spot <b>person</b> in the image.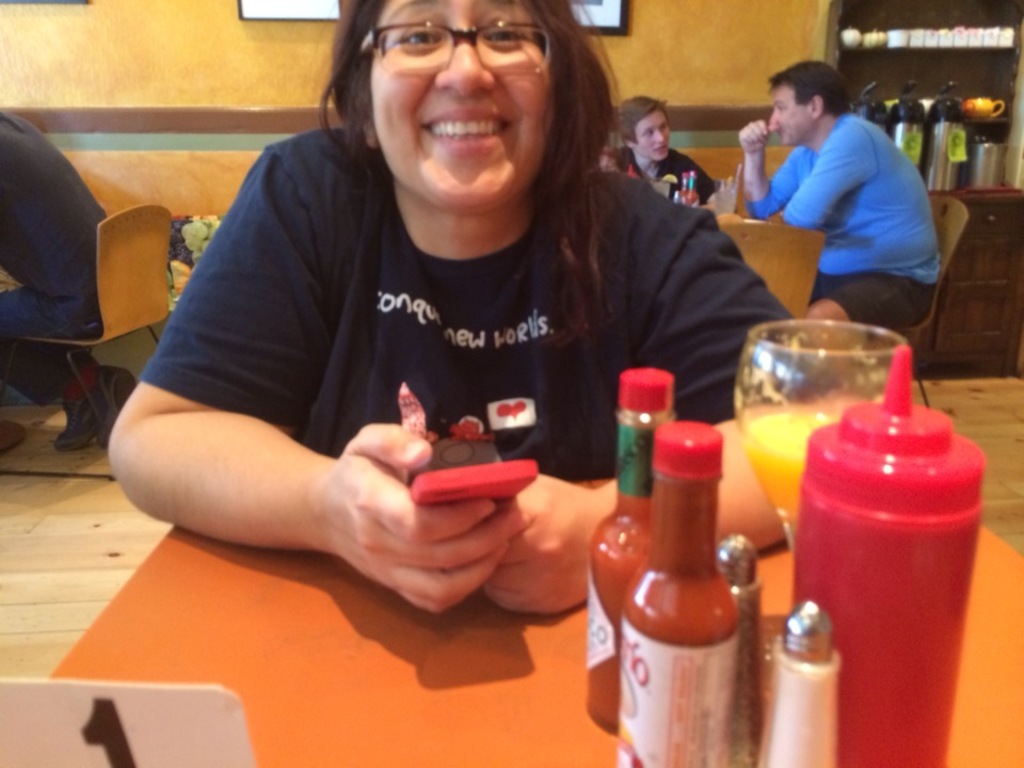
<b>person</b> found at <region>738, 61, 948, 341</region>.
